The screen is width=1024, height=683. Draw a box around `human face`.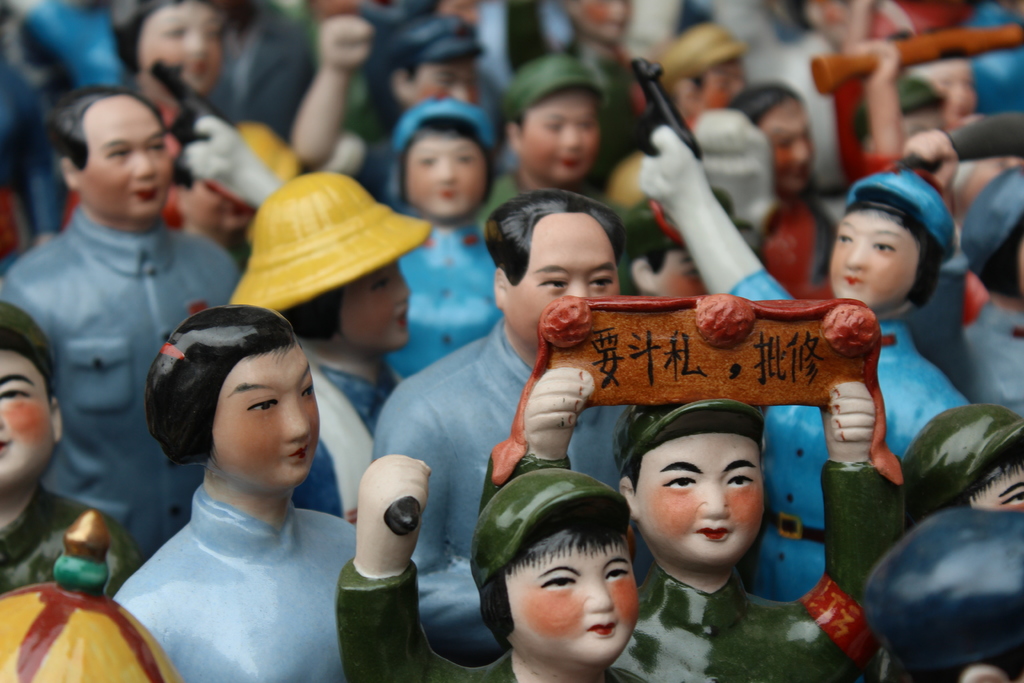
{"x1": 829, "y1": 215, "x2": 918, "y2": 309}.
